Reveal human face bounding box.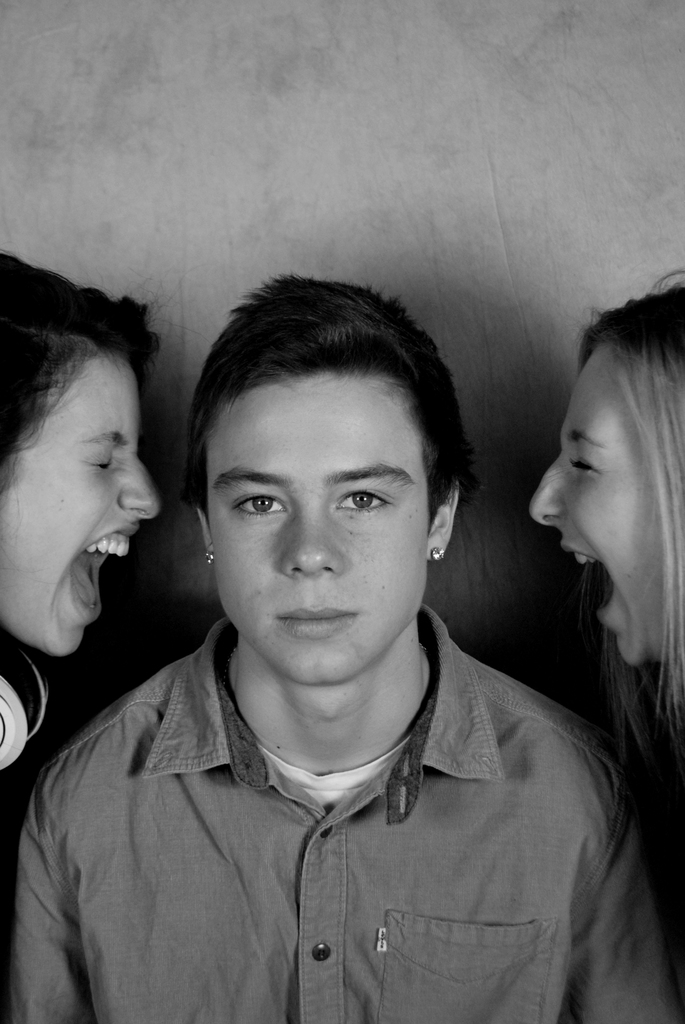
Revealed: x1=203, y1=371, x2=434, y2=686.
